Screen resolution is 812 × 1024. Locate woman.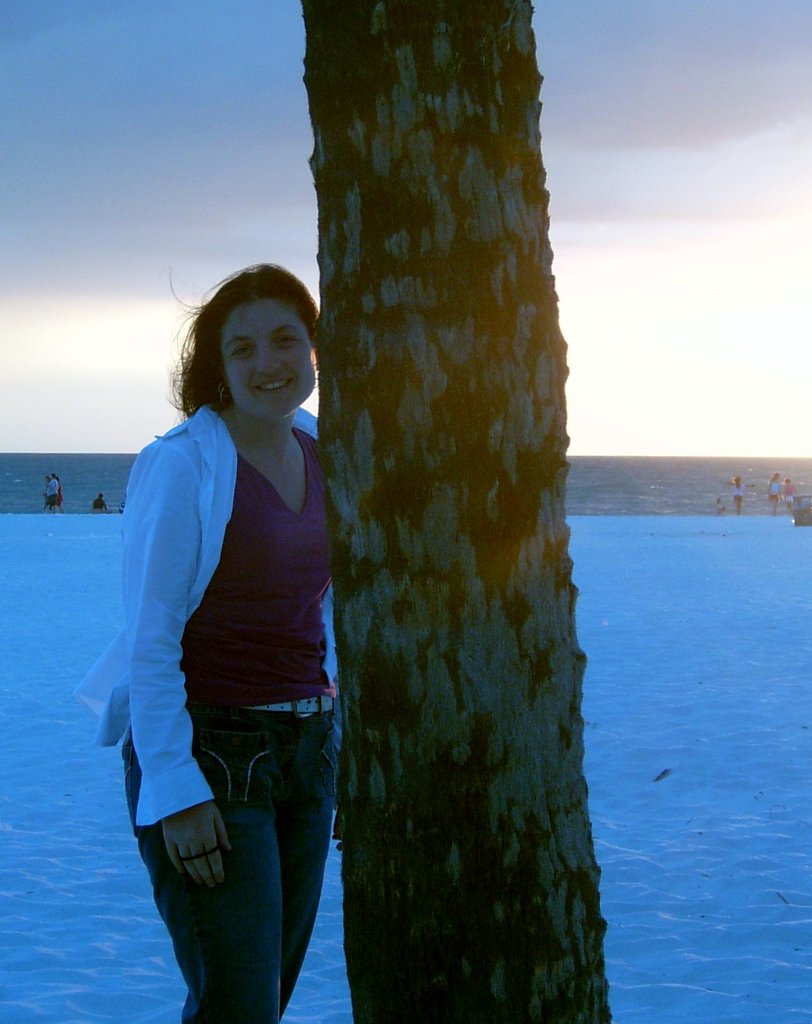
box=[90, 292, 337, 996].
